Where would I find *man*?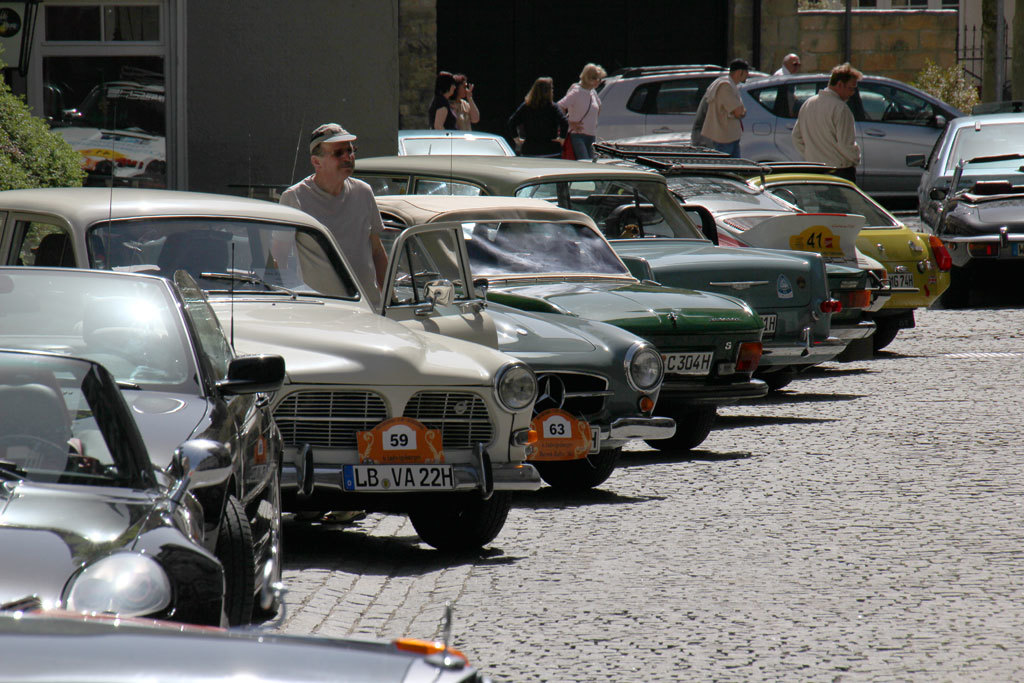
At (left=698, top=60, right=745, bottom=157).
